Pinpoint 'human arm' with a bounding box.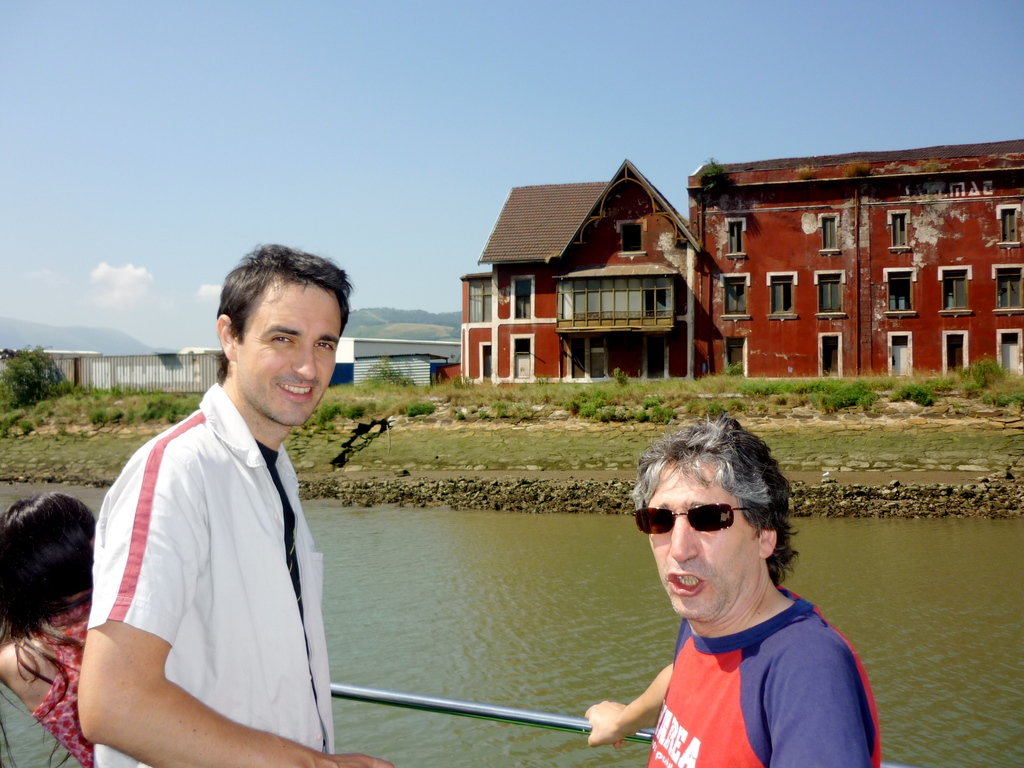
<box>760,627,872,767</box>.
